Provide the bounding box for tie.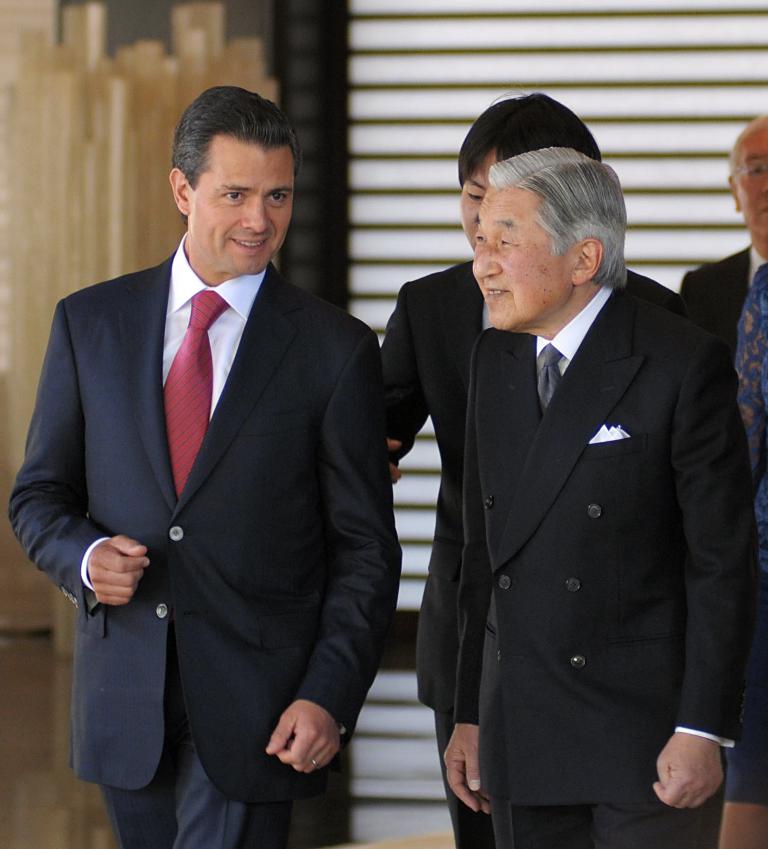
x1=537 y1=340 x2=566 y2=418.
